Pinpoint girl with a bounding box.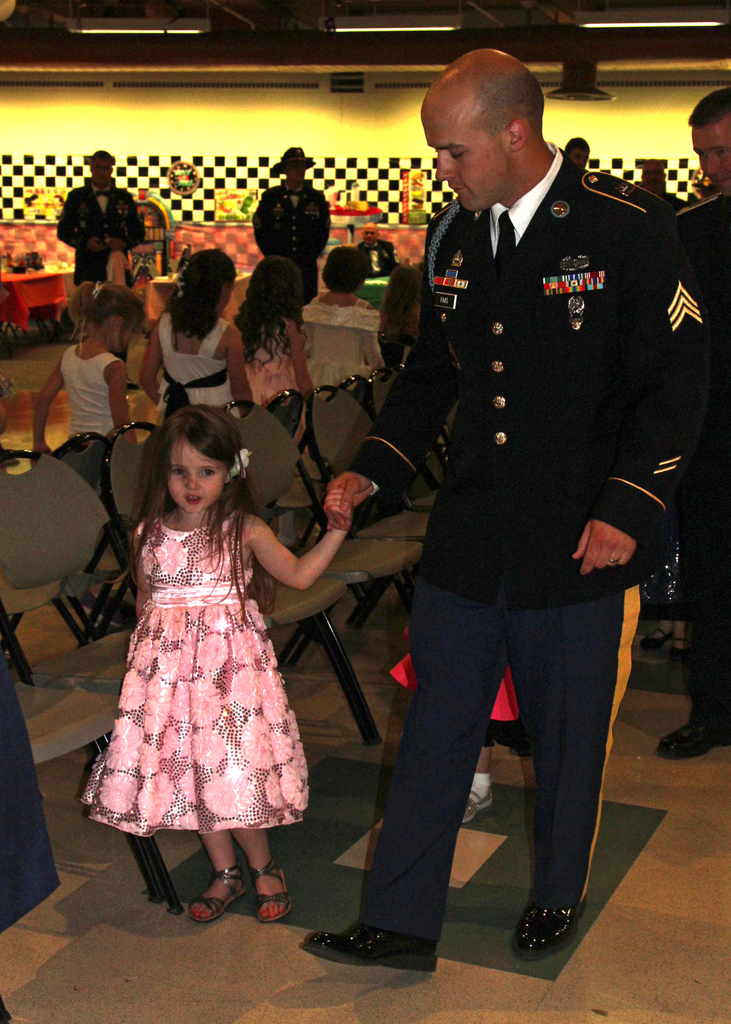
select_region(297, 243, 385, 404).
